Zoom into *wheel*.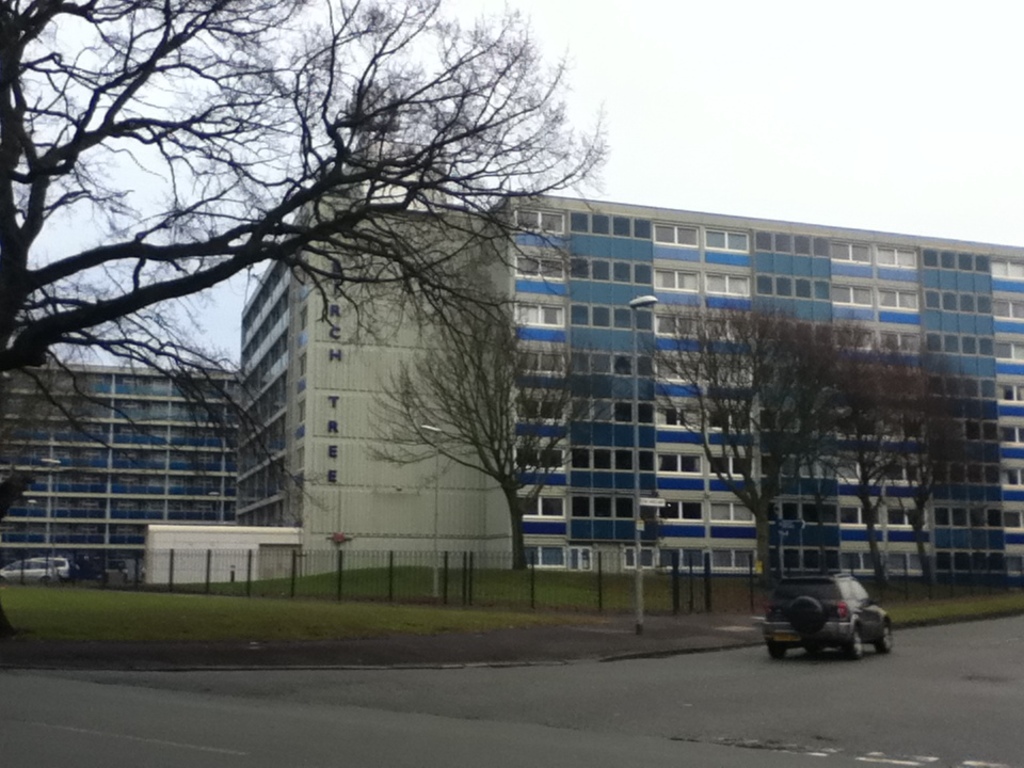
Zoom target: (left=836, top=629, right=862, bottom=660).
